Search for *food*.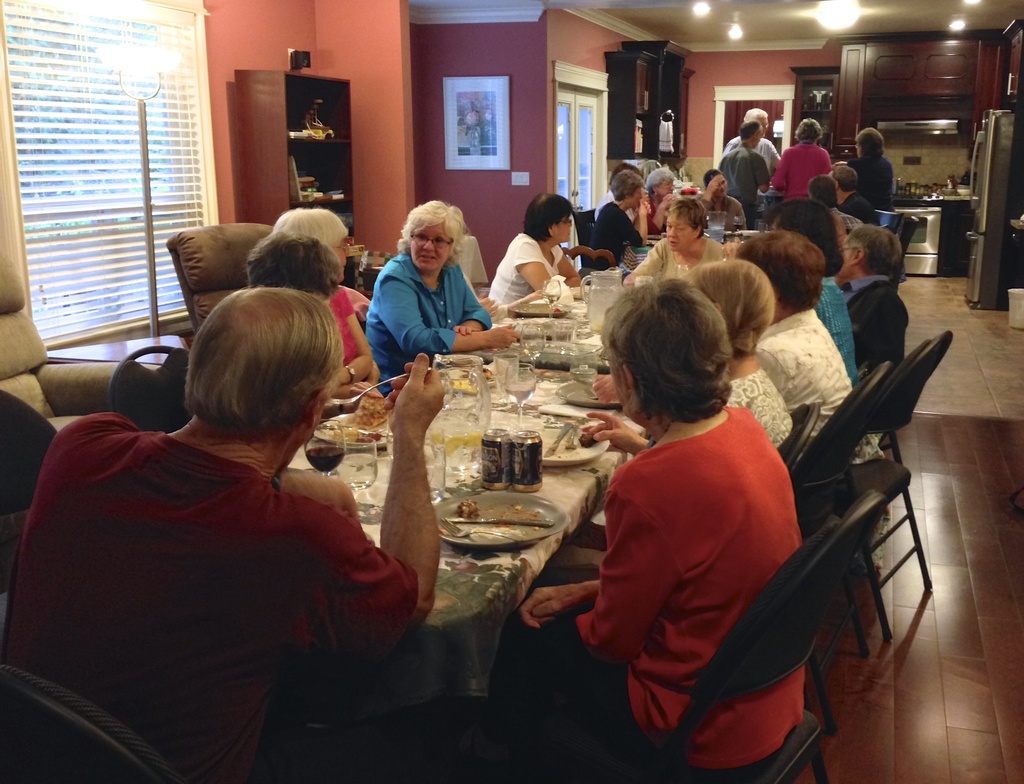
Found at pyautogui.locateOnScreen(348, 394, 393, 433).
